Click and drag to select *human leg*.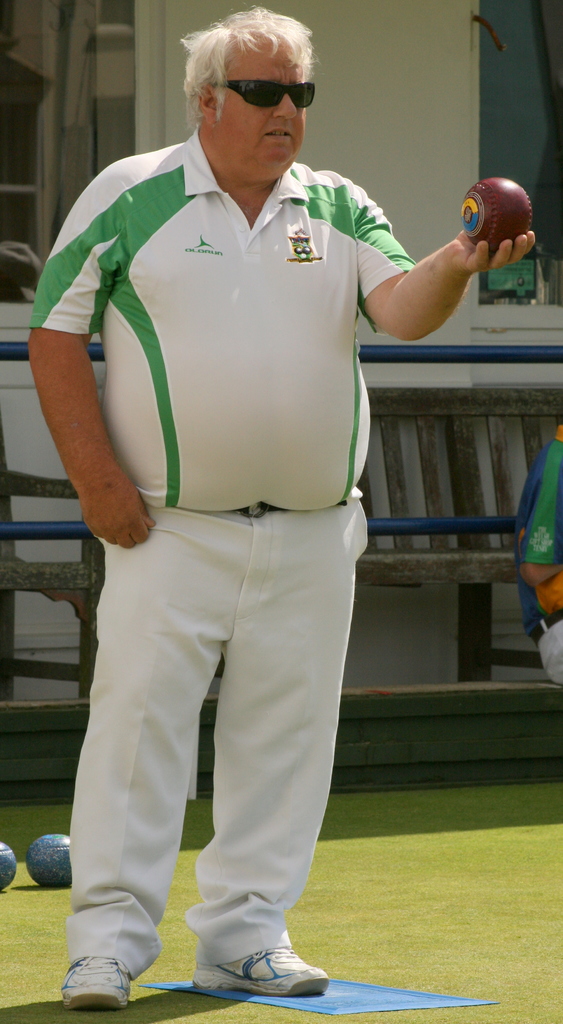
Selection: pyautogui.locateOnScreen(55, 495, 253, 1007).
